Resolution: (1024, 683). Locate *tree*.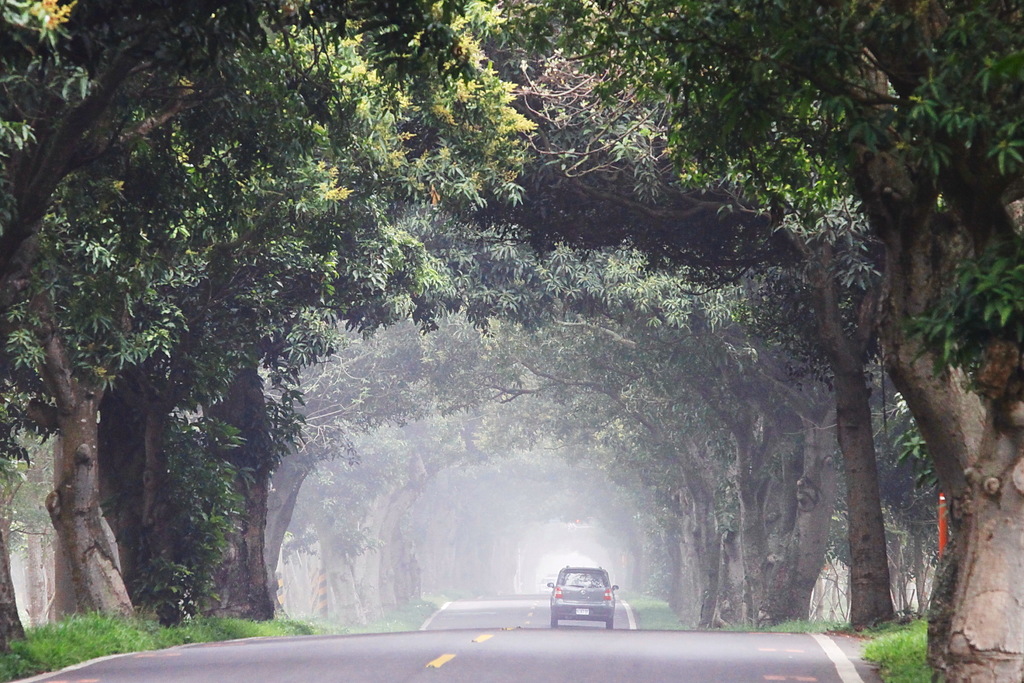
[0, 0, 495, 661].
